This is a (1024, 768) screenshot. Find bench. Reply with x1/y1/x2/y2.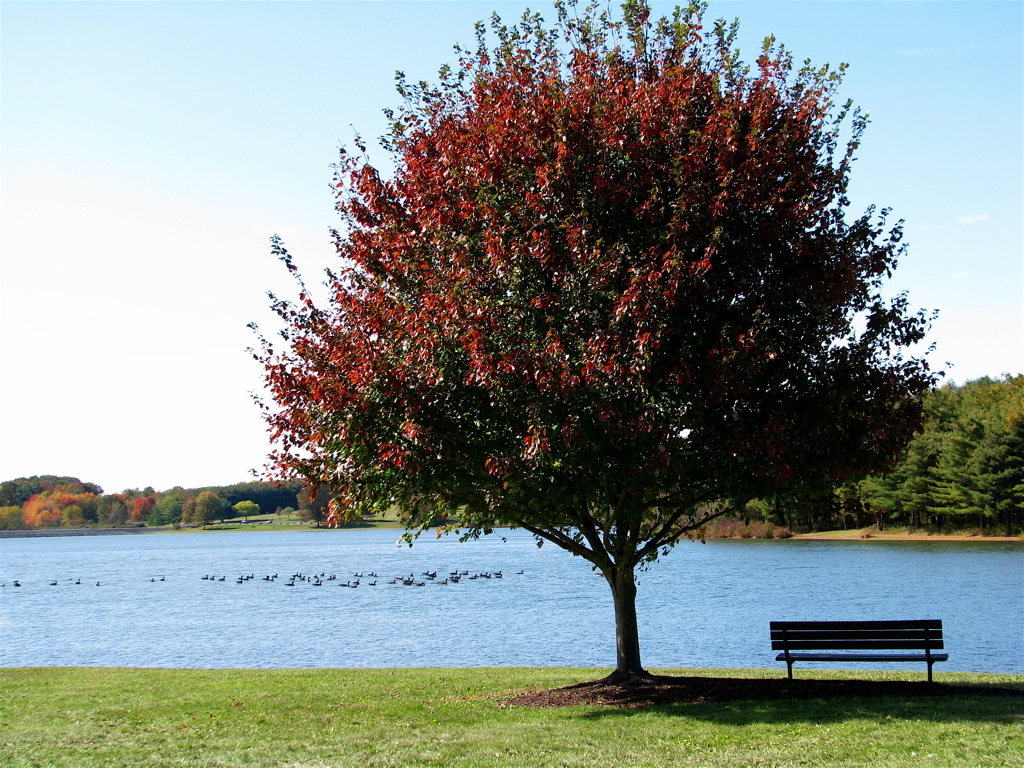
748/616/960/700.
